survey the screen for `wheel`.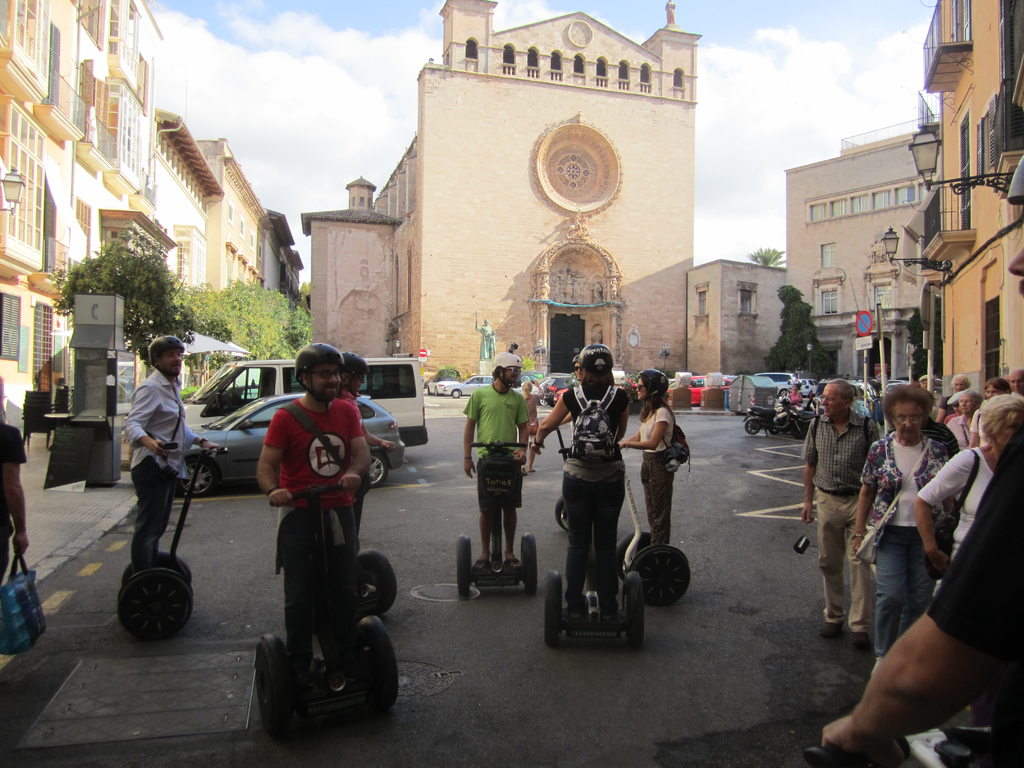
Survey found: locate(365, 566, 395, 617).
